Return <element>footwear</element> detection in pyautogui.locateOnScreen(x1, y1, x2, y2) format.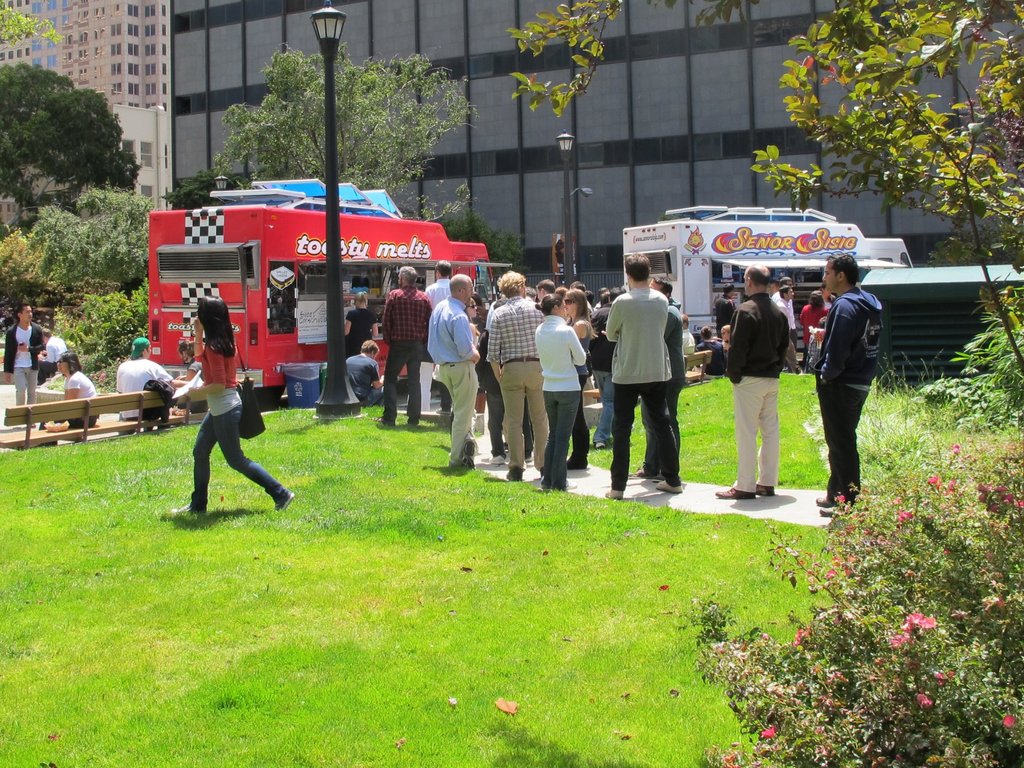
pyautogui.locateOnScreen(502, 469, 521, 482).
